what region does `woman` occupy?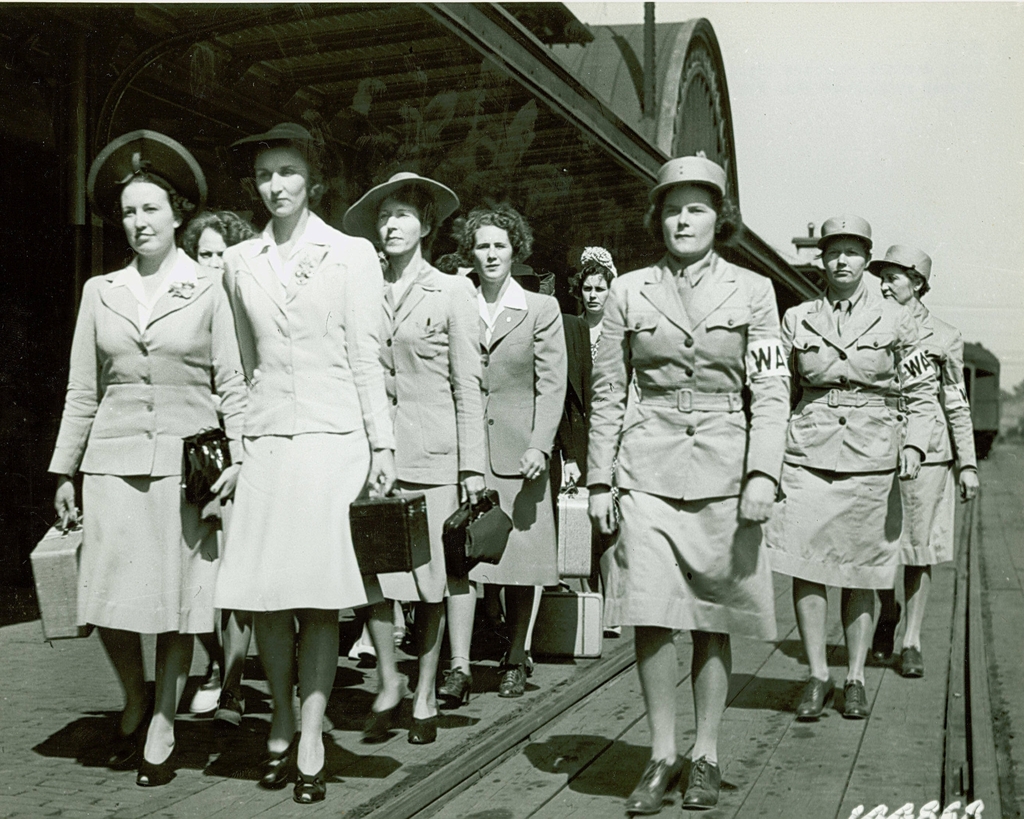
bbox=(863, 240, 977, 676).
